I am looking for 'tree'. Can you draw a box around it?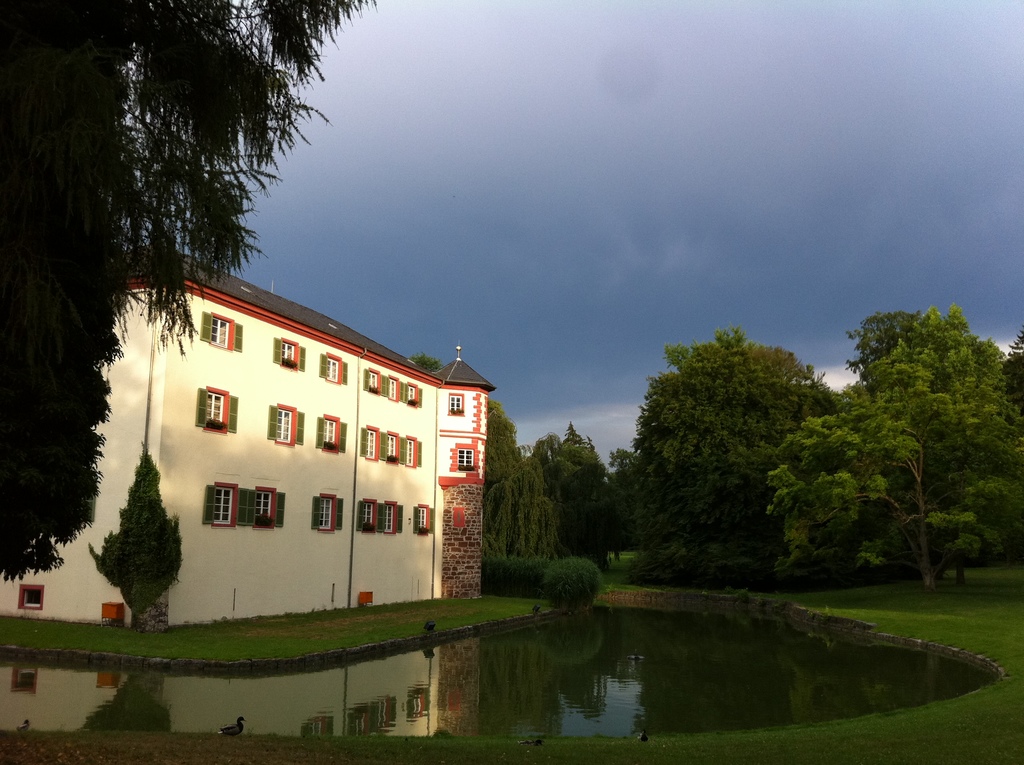
Sure, the bounding box is (755, 295, 1023, 603).
